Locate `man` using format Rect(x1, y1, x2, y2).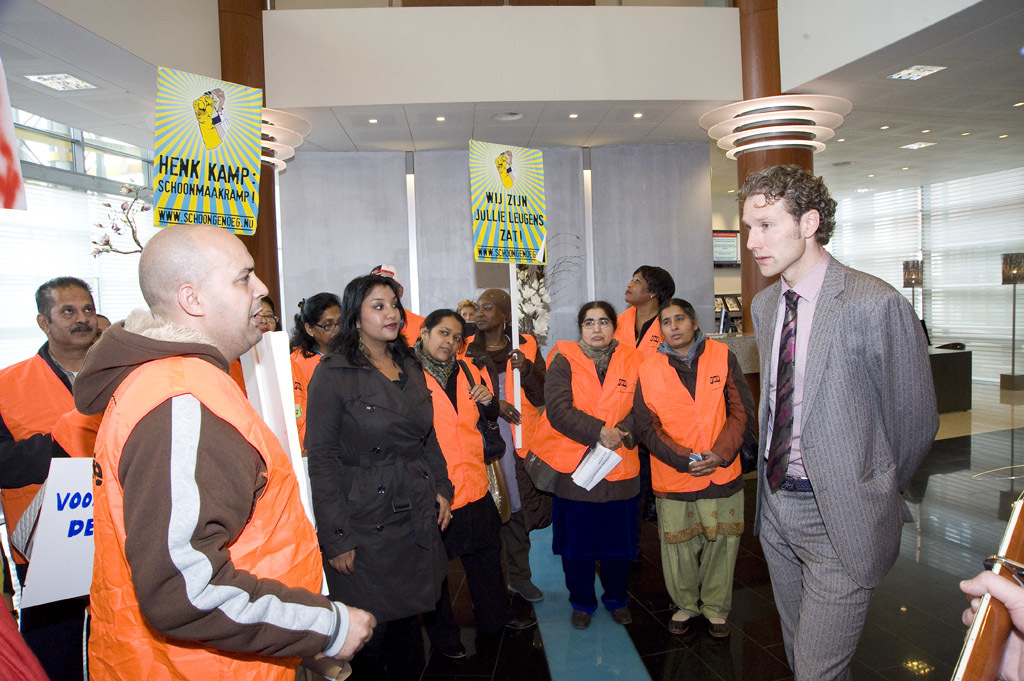
Rect(737, 164, 942, 680).
